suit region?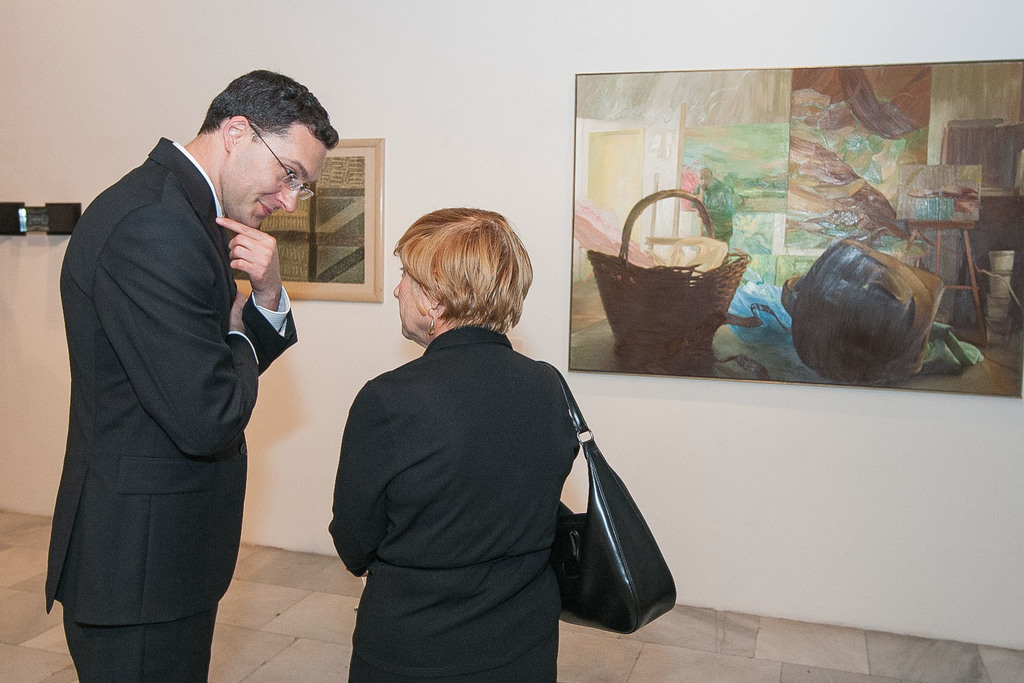
{"x1": 26, "y1": 134, "x2": 305, "y2": 682}
